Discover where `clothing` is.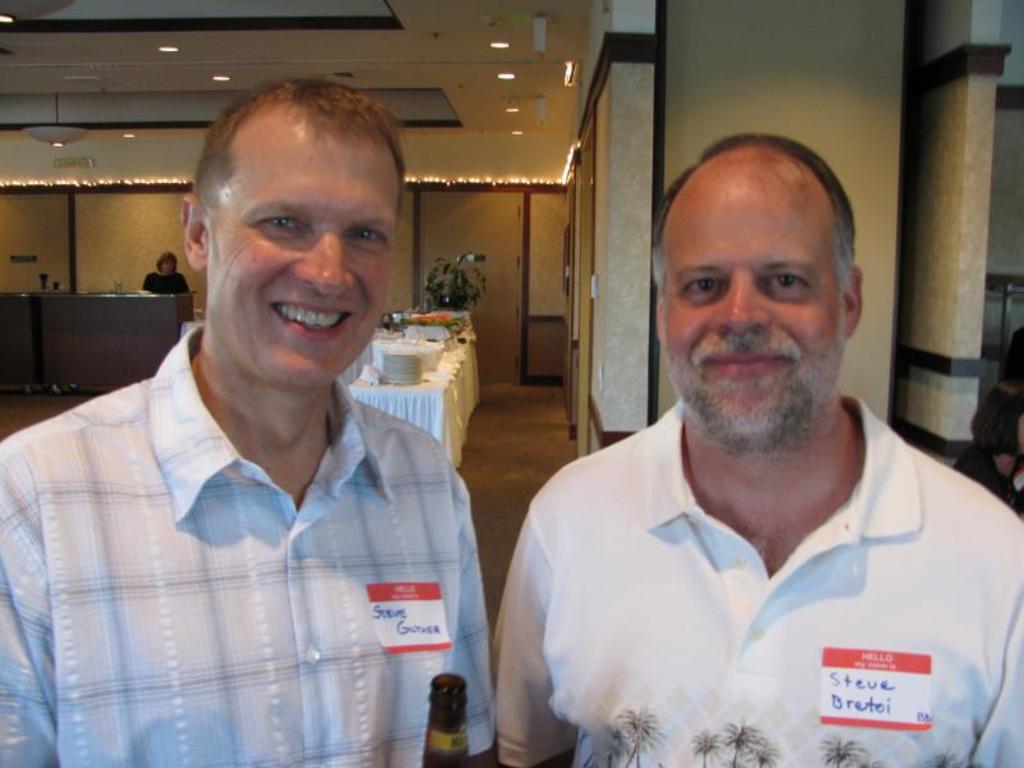
Discovered at (141, 266, 193, 296).
